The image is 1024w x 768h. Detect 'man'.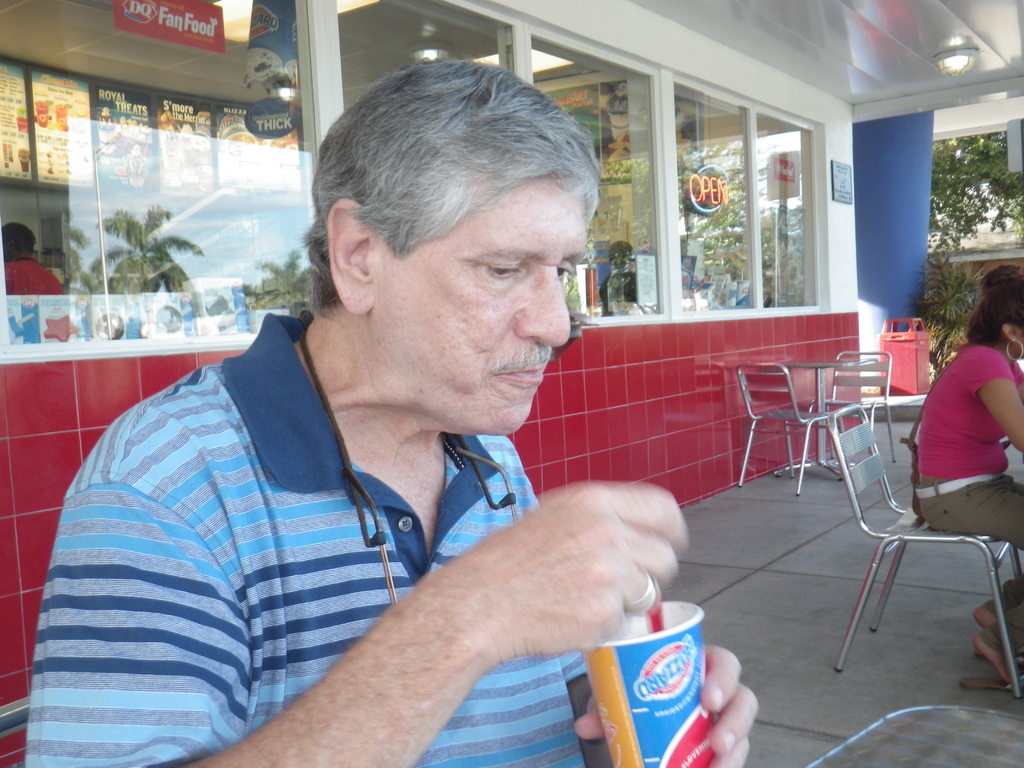
Detection: region(83, 92, 737, 747).
